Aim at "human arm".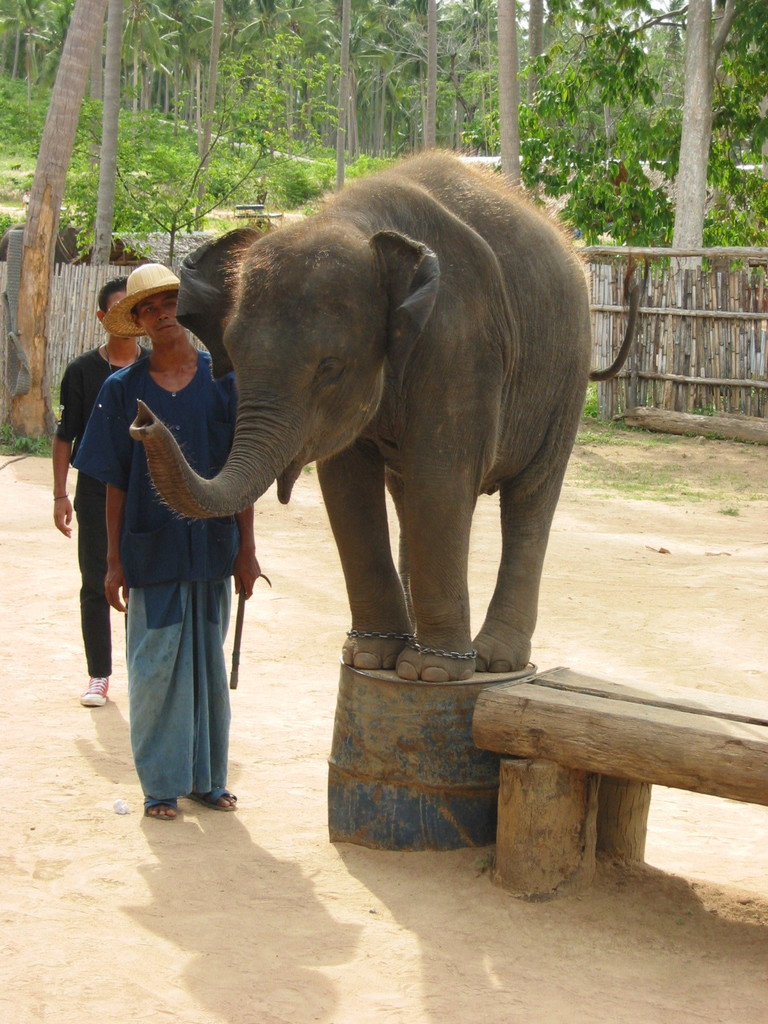
Aimed at rect(48, 359, 90, 536).
